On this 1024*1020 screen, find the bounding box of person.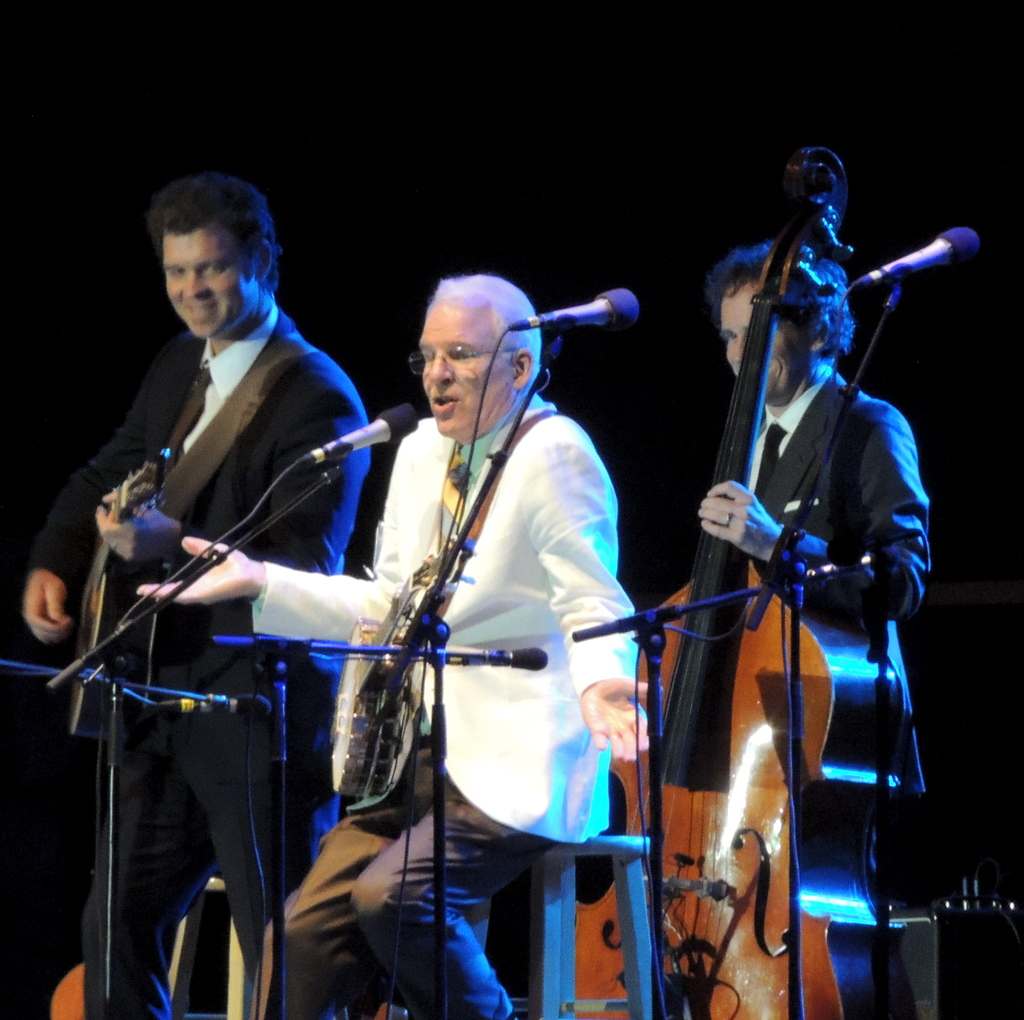
Bounding box: <region>301, 238, 654, 992</region>.
